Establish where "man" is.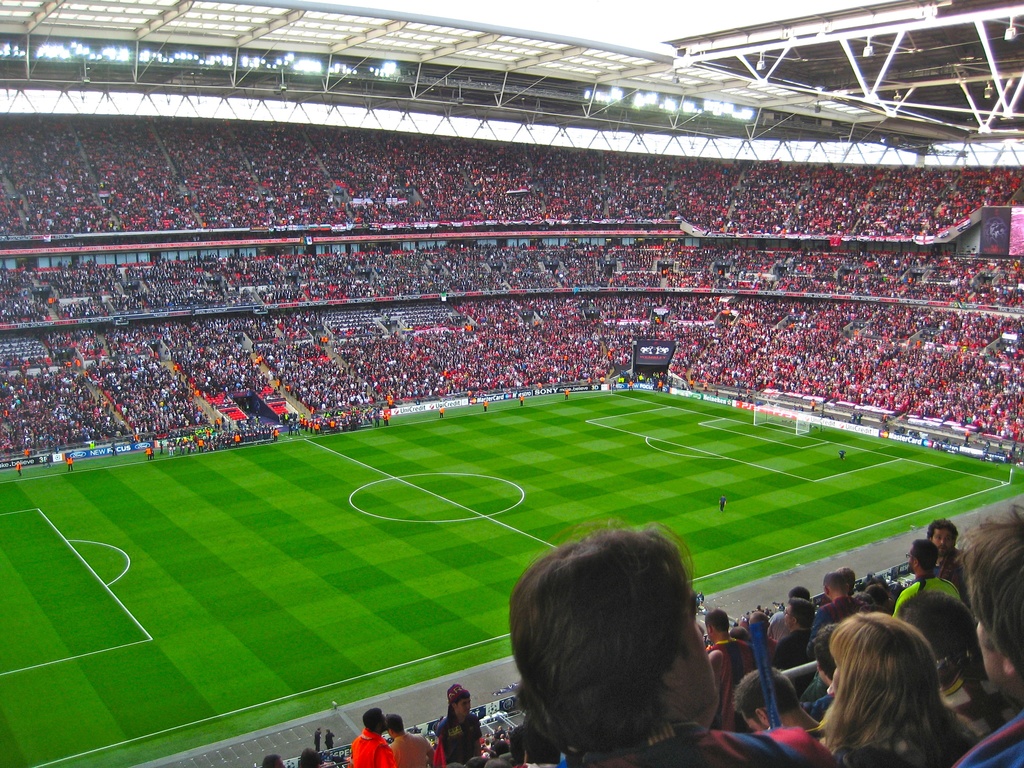
Established at bbox(810, 574, 866, 634).
